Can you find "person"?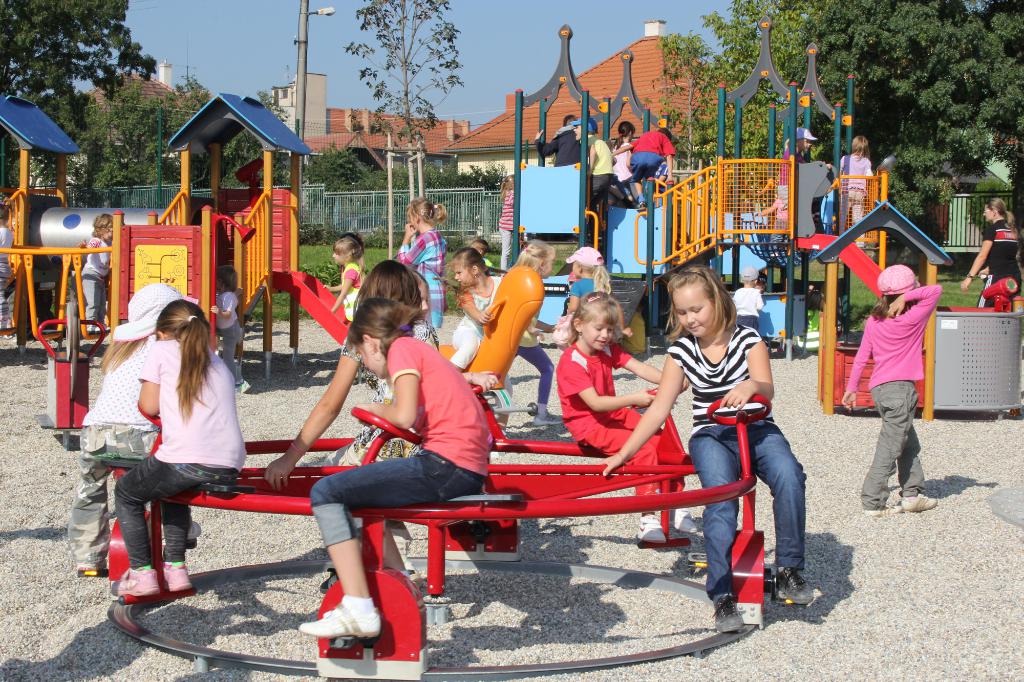
Yes, bounding box: <box>532,113,586,168</box>.
